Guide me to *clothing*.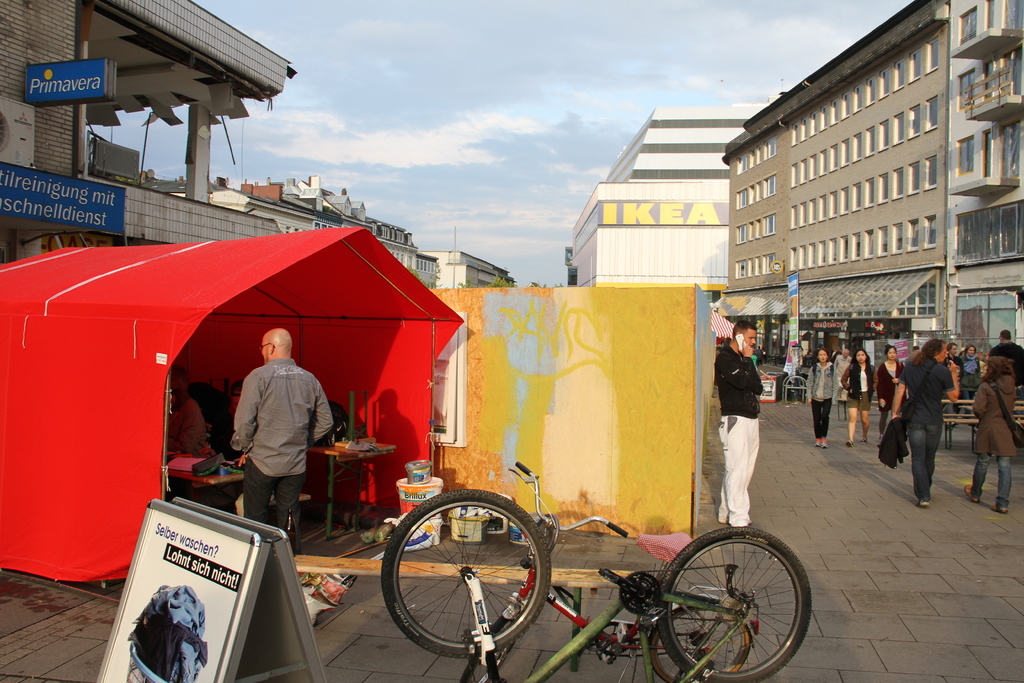
Guidance: [x1=213, y1=327, x2=323, y2=539].
